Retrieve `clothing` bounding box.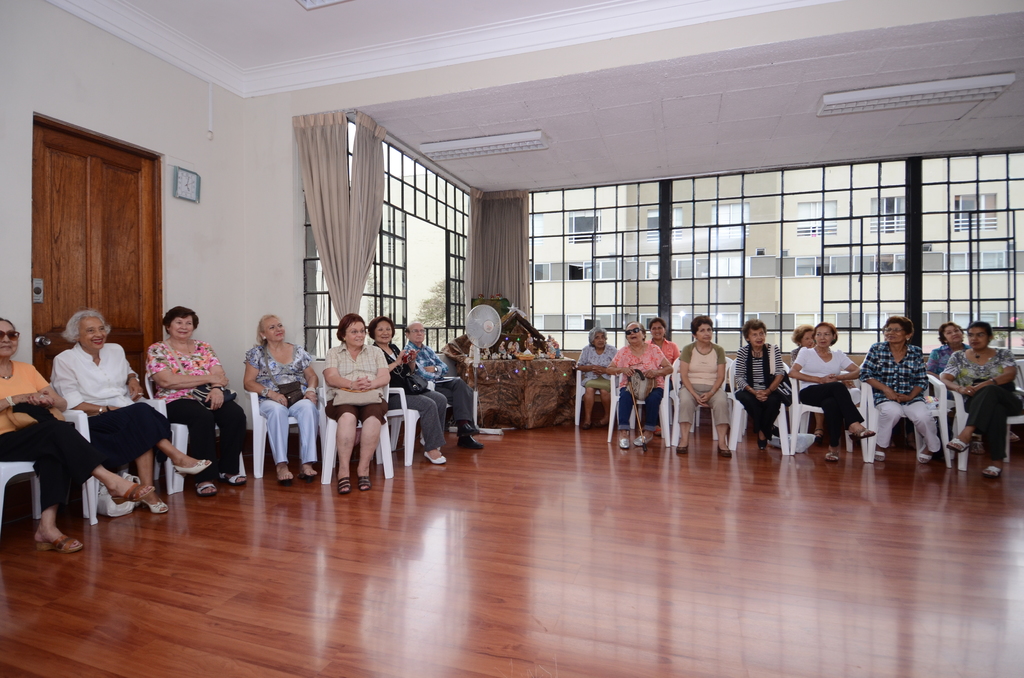
Bounding box: [left=929, top=337, right=963, bottom=398].
